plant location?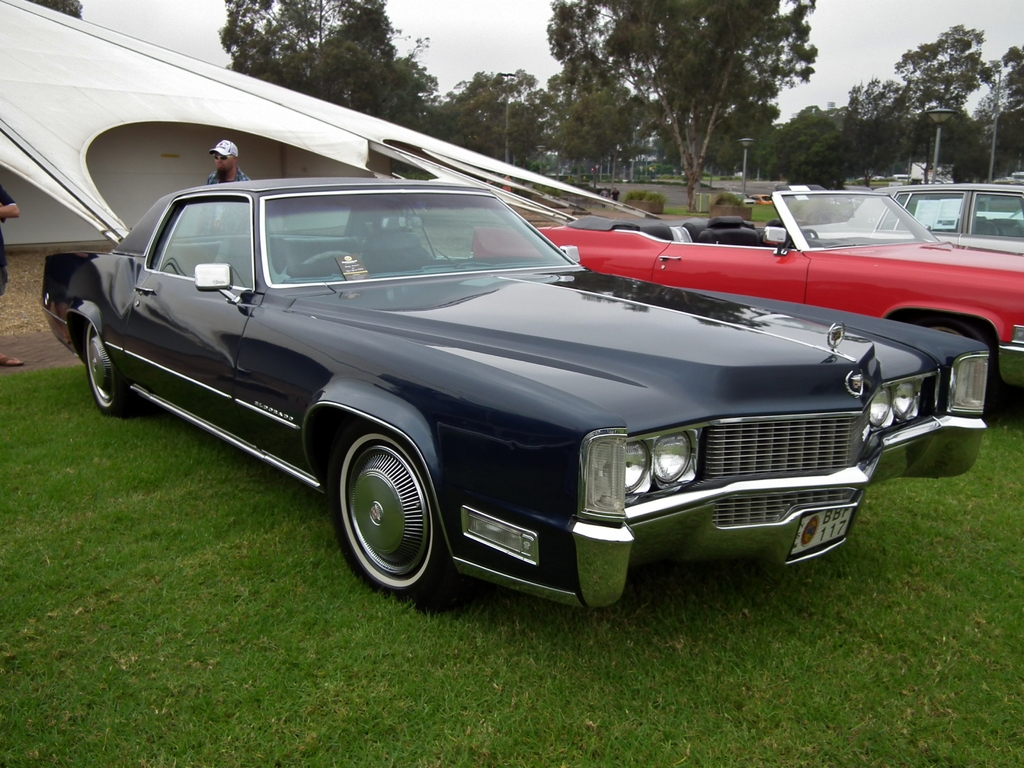
x1=660 y1=204 x2=788 y2=223
